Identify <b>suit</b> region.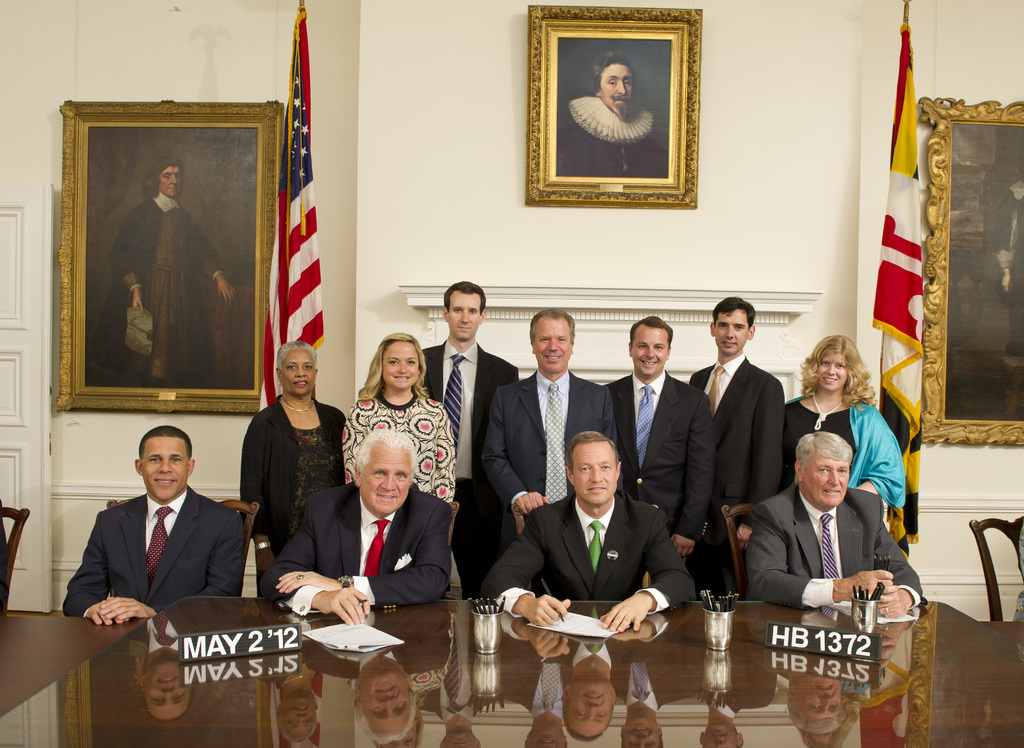
Region: detection(55, 452, 257, 664).
